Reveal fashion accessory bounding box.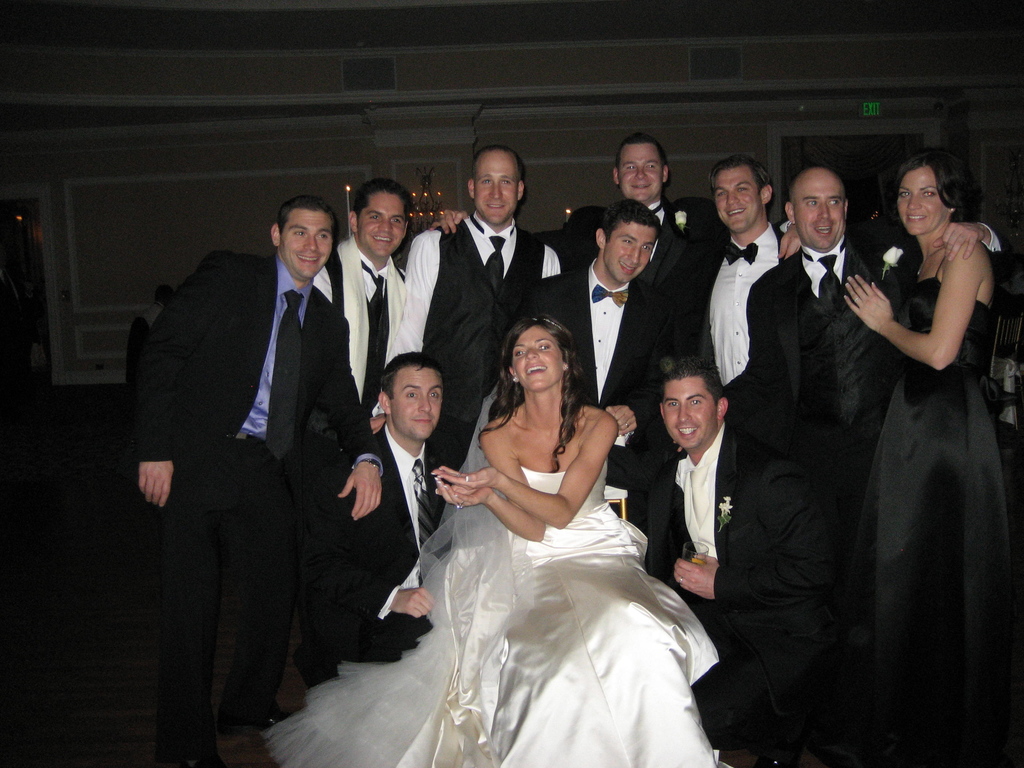
Revealed: (484, 234, 508, 287).
